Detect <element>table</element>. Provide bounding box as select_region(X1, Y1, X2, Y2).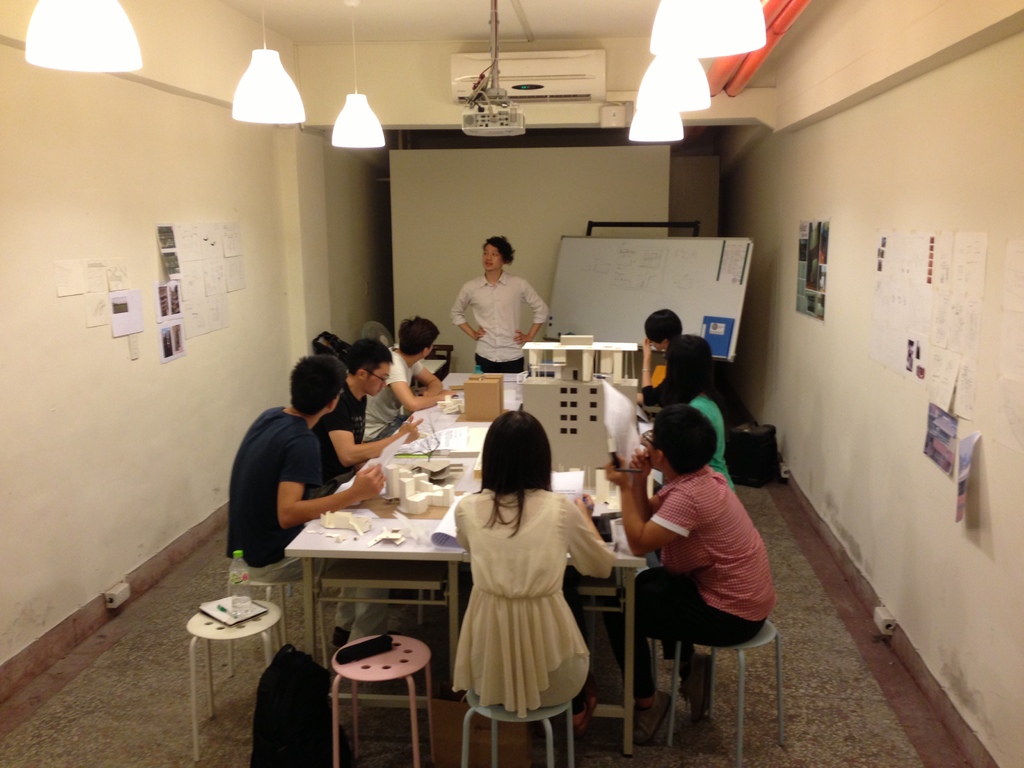
select_region(184, 599, 278, 764).
